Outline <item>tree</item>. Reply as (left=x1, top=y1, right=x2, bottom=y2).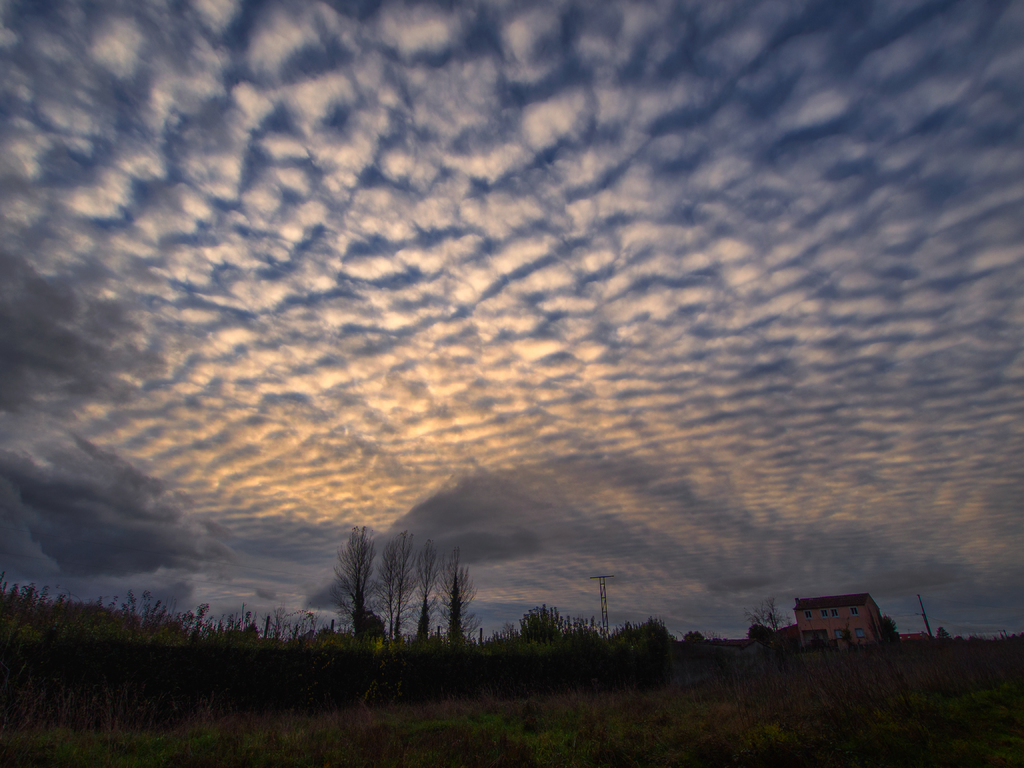
(left=339, top=536, right=376, bottom=628).
